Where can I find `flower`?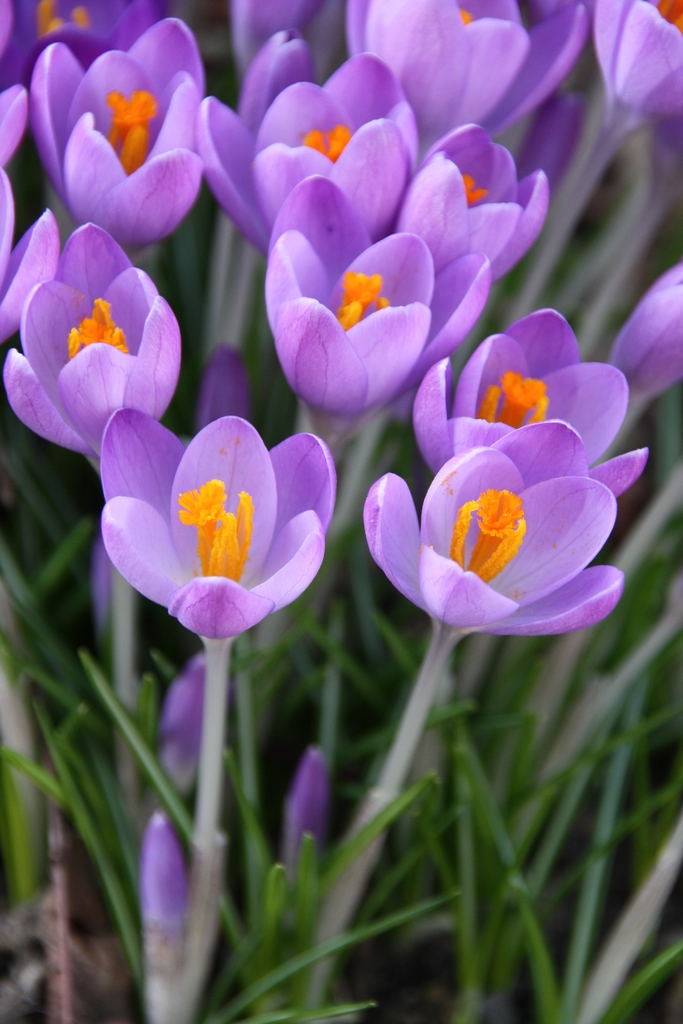
You can find it at region(281, 742, 325, 867).
